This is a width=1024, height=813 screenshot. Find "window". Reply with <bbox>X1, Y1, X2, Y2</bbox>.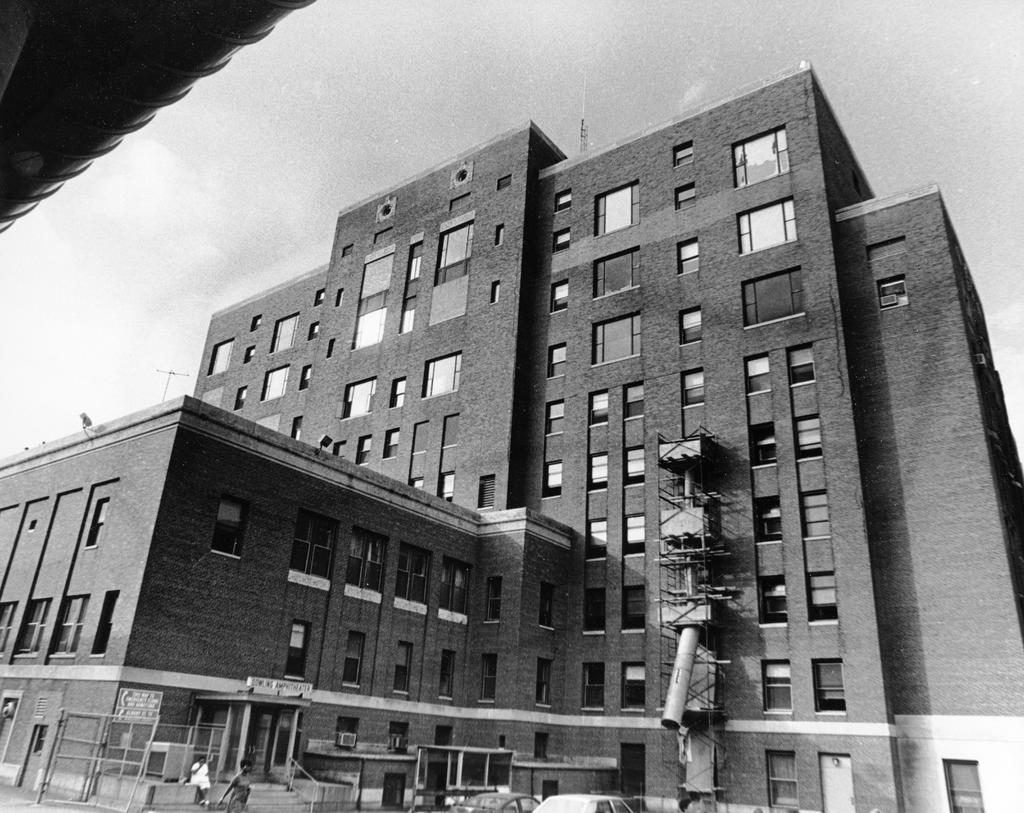
<bbox>384, 431, 403, 456</bbox>.
